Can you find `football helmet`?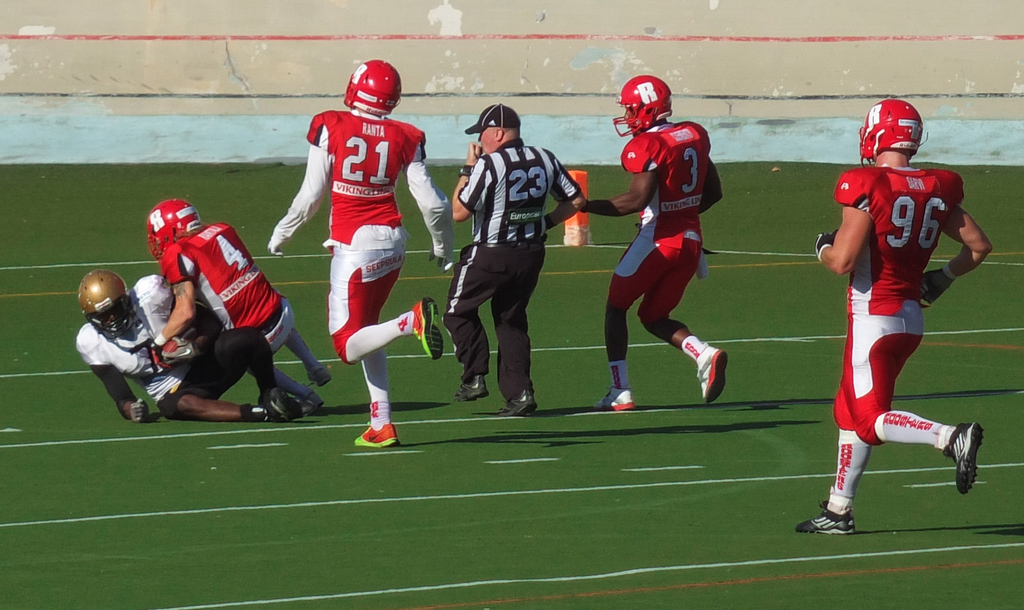
Yes, bounding box: box=[617, 68, 676, 122].
